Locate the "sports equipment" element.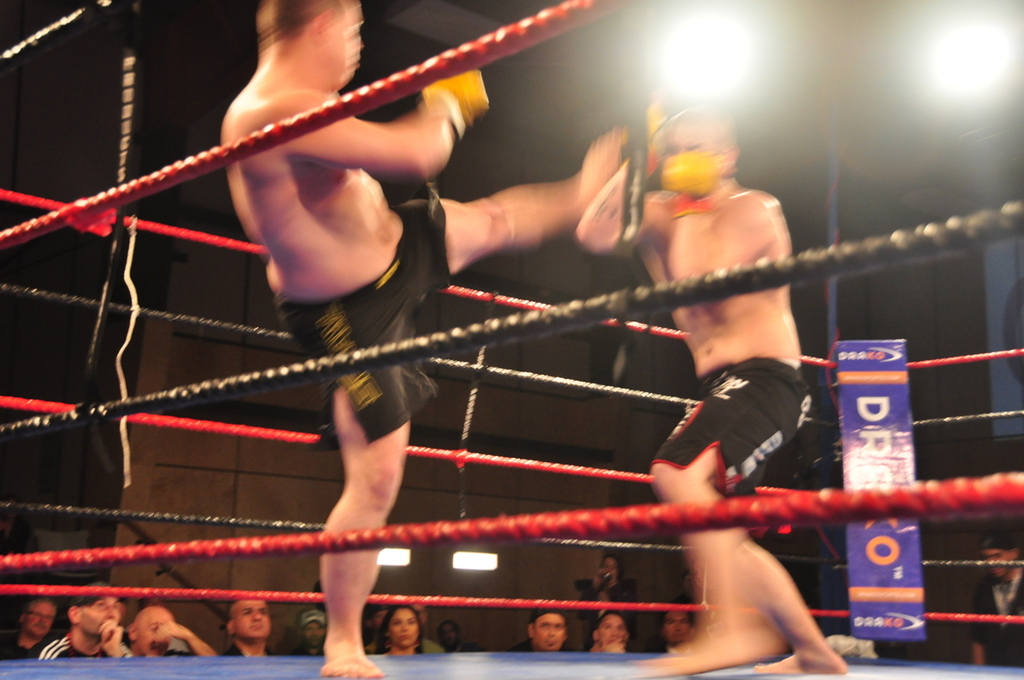
Element bbox: crop(657, 147, 721, 220).
